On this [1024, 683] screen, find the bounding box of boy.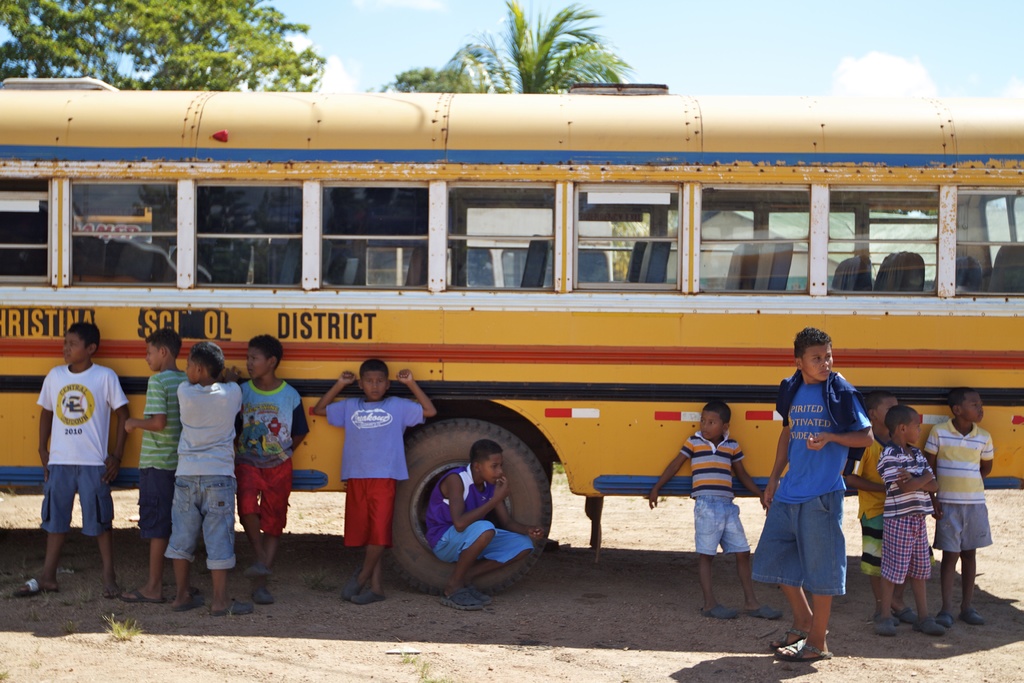
Bounding box: x1=165, y1=342, x2=243, y2=619.
